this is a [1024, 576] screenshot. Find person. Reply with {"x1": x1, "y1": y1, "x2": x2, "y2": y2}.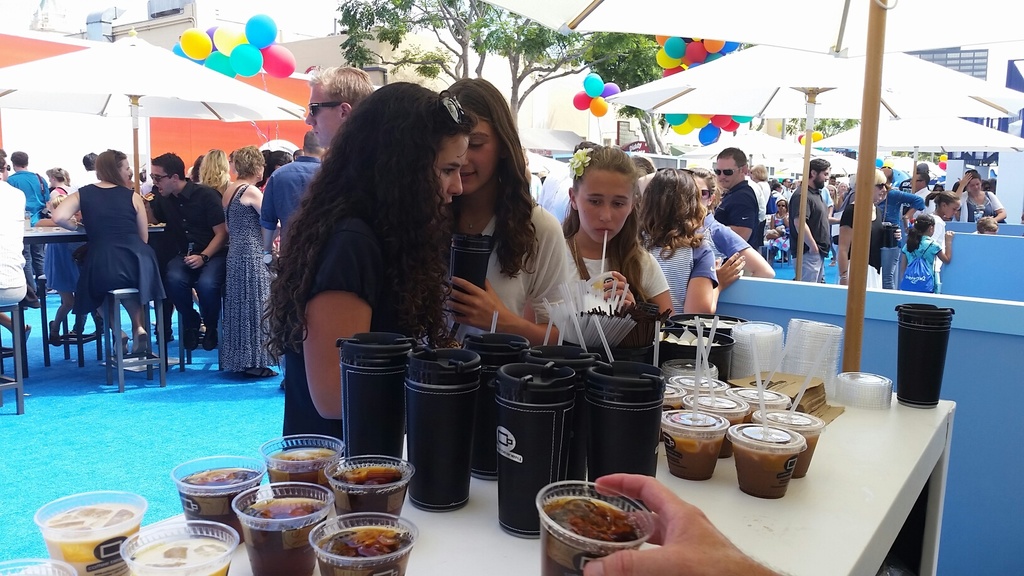
{"x1": 834, "y1": 170, "x2": 899, "y2": 285}.
